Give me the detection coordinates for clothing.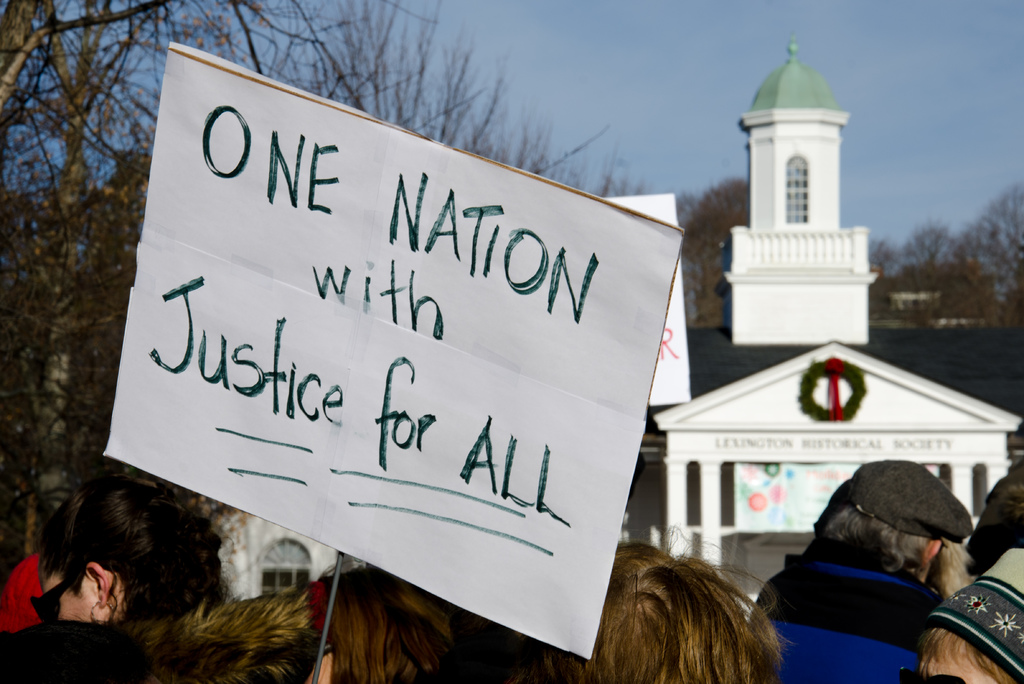
bbox=(0, 553, 44, 649).
